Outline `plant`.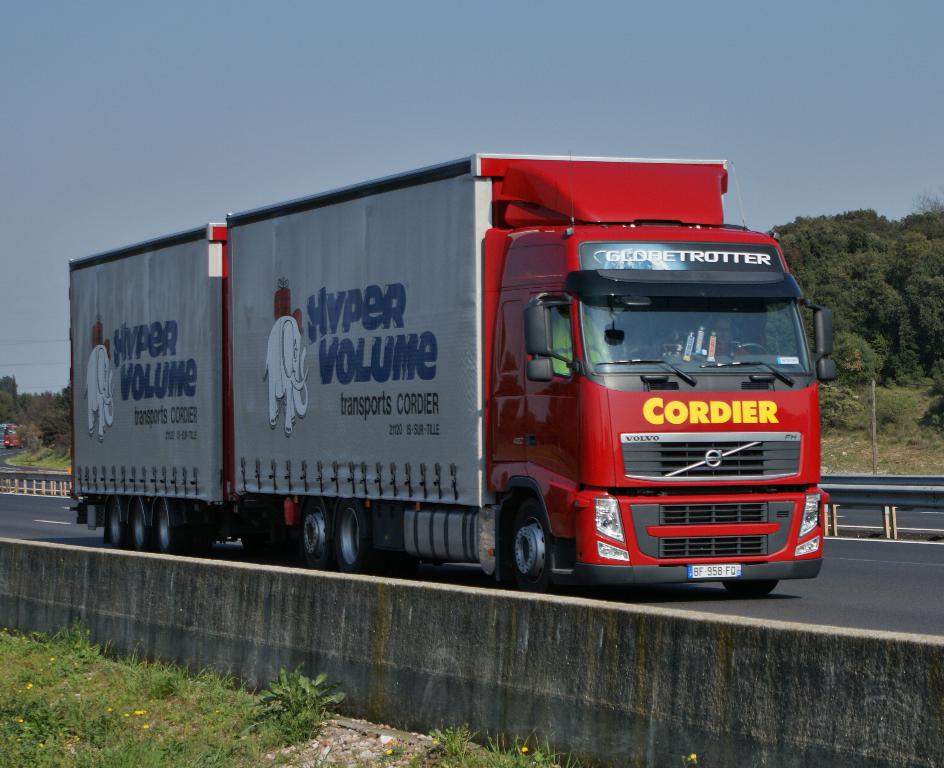
Outline: [left=919, top=381, right=943, bottom=429].
